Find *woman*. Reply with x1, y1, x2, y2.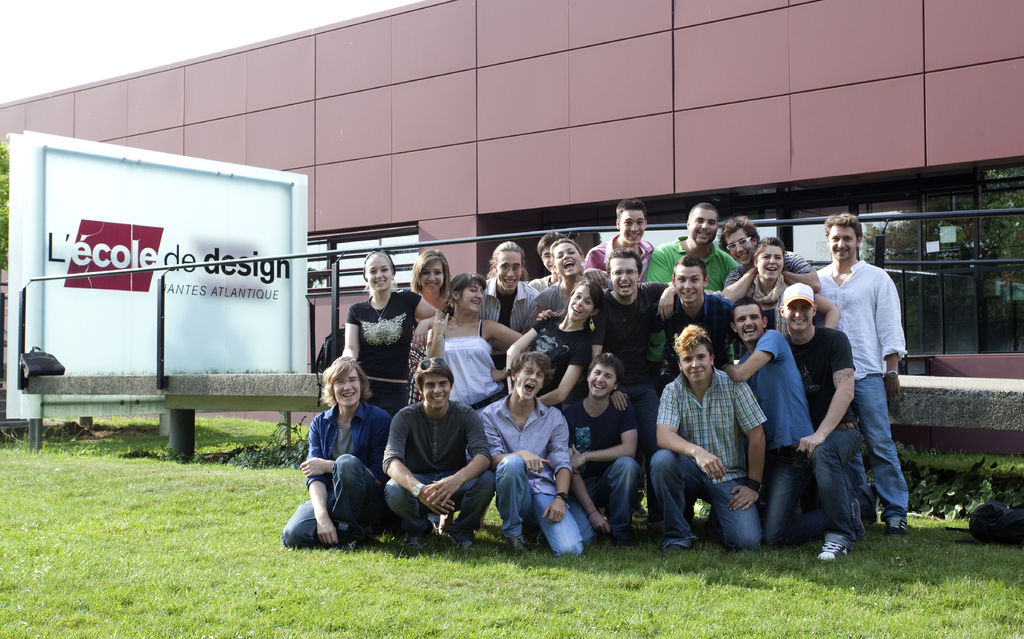
530, 236, 589, 327.
